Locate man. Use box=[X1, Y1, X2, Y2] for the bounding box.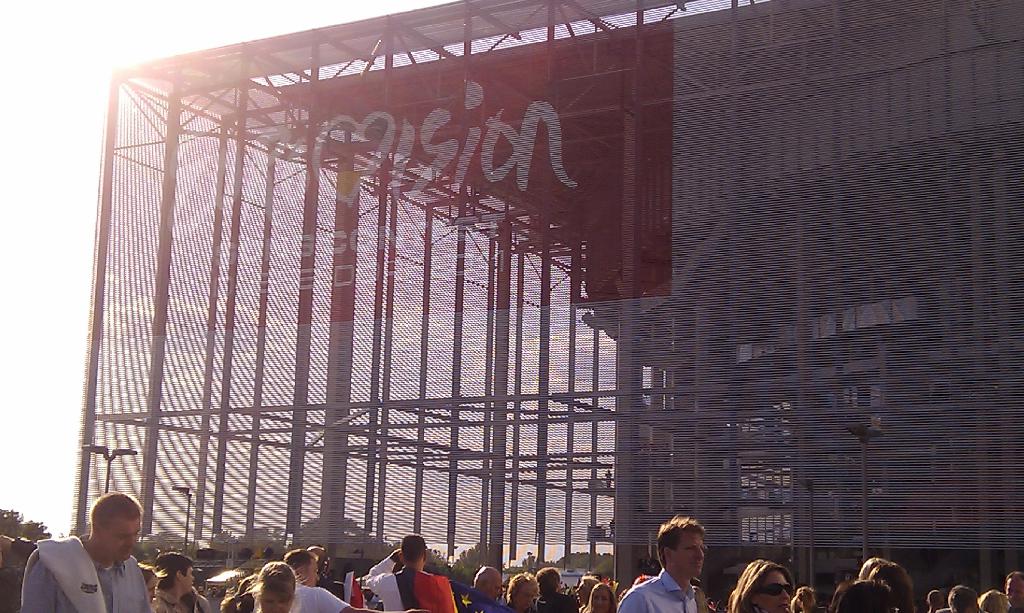
box=[6, 487, 161, 612].
